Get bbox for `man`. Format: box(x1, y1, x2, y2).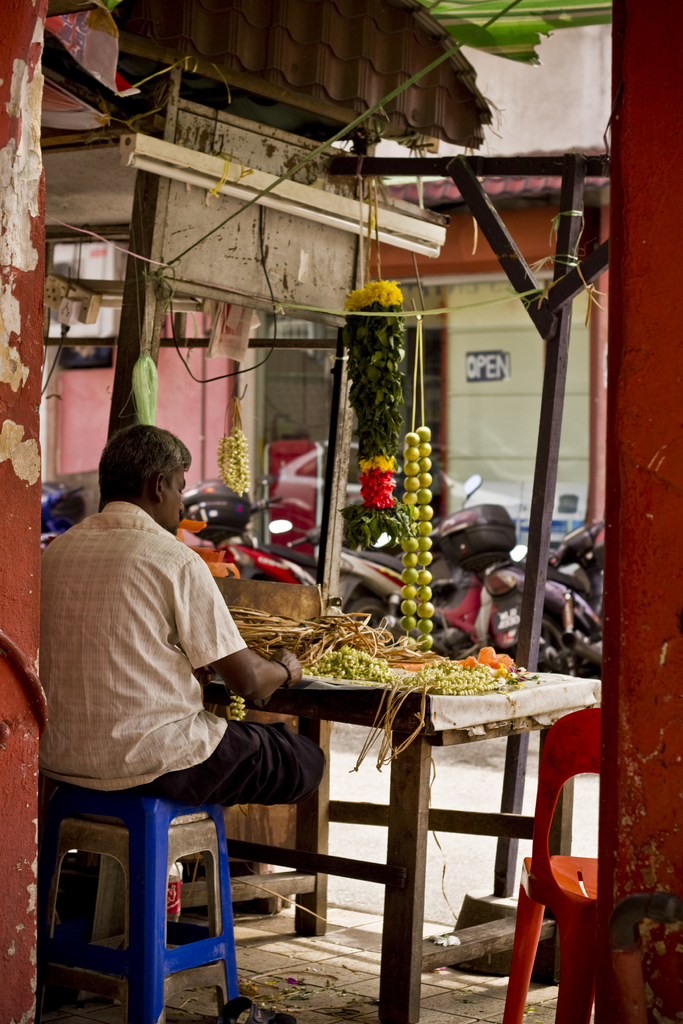
box(36, 424, 328, 808).
